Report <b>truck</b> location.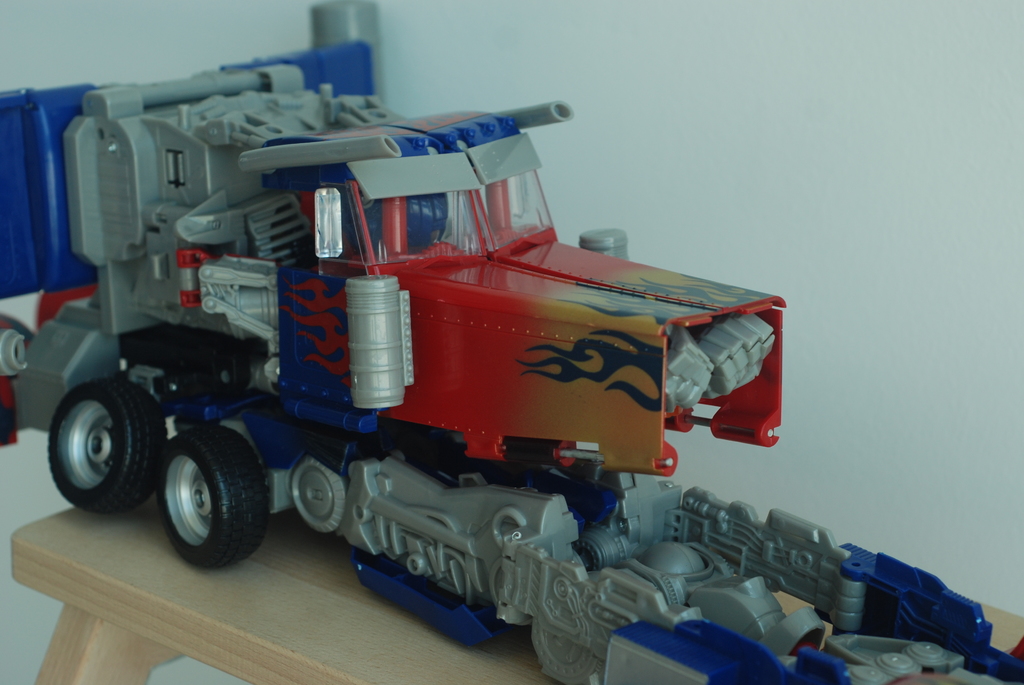
Report: {"x1": 1, "y1": 0, "x2": 1023, "y2": 684}.
